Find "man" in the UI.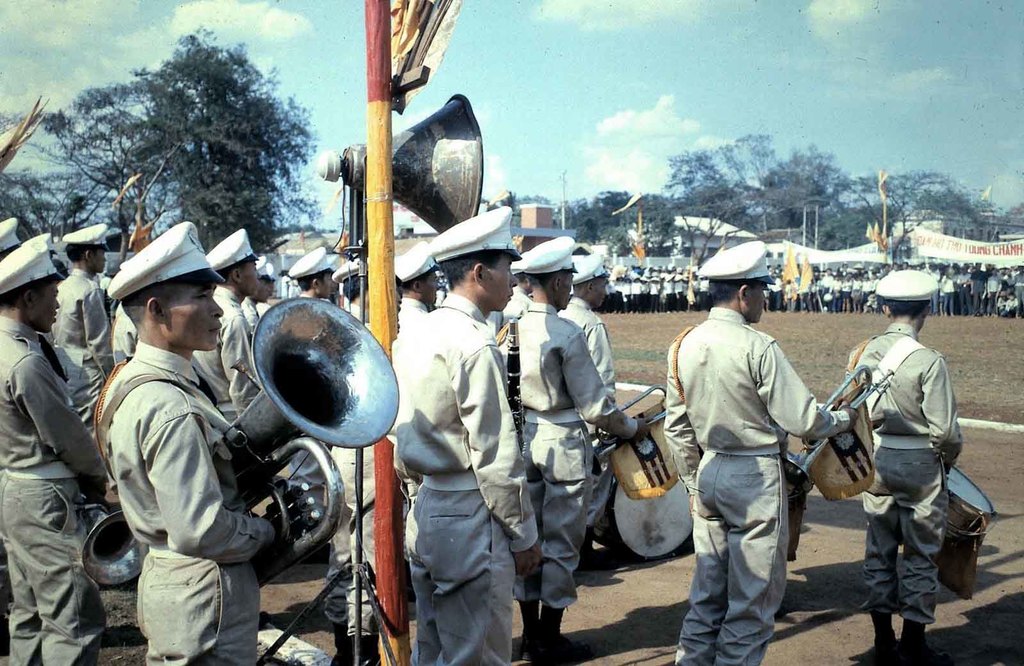
UI element at left=274, top=242, right=336, bottom=316.
